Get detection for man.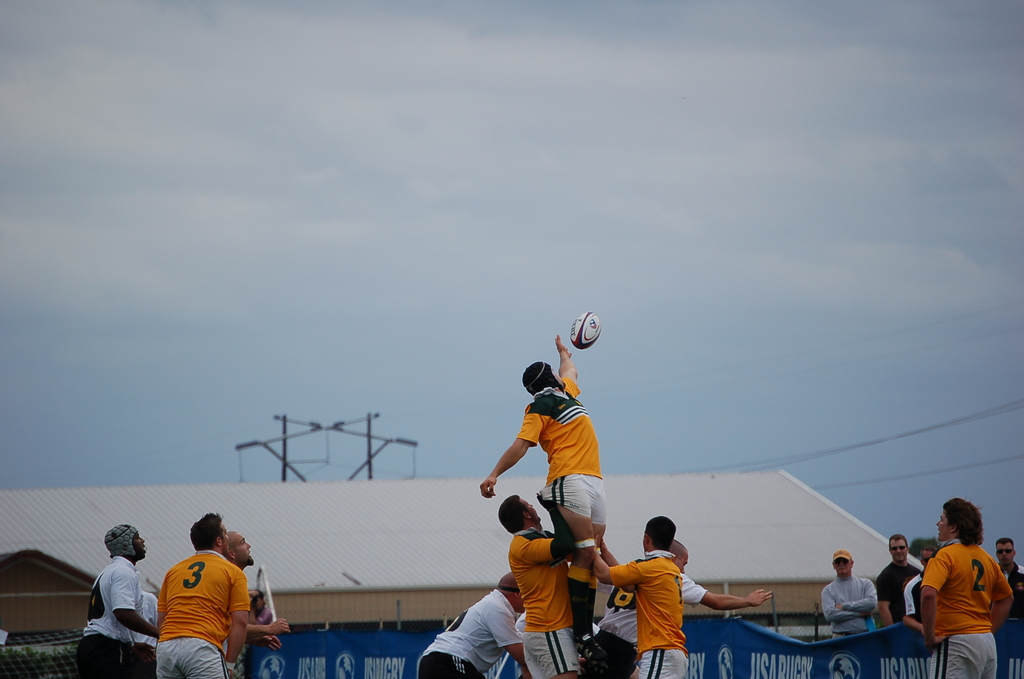
Detection: x1=908 y1=541 x2=936 y2=635.
